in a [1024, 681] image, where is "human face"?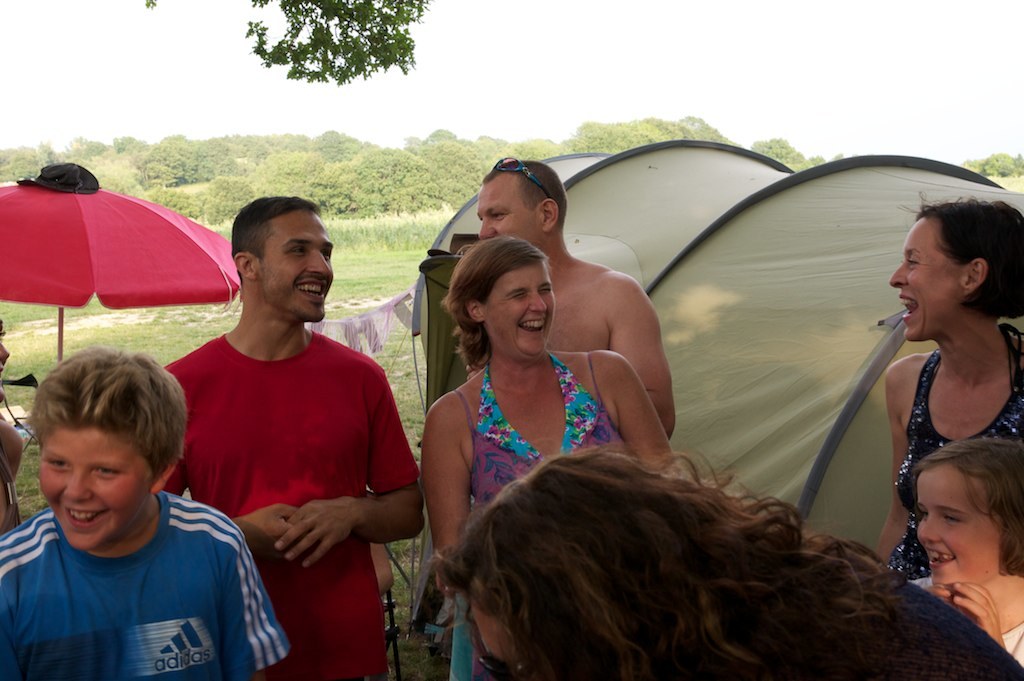
480 261 557 363.
